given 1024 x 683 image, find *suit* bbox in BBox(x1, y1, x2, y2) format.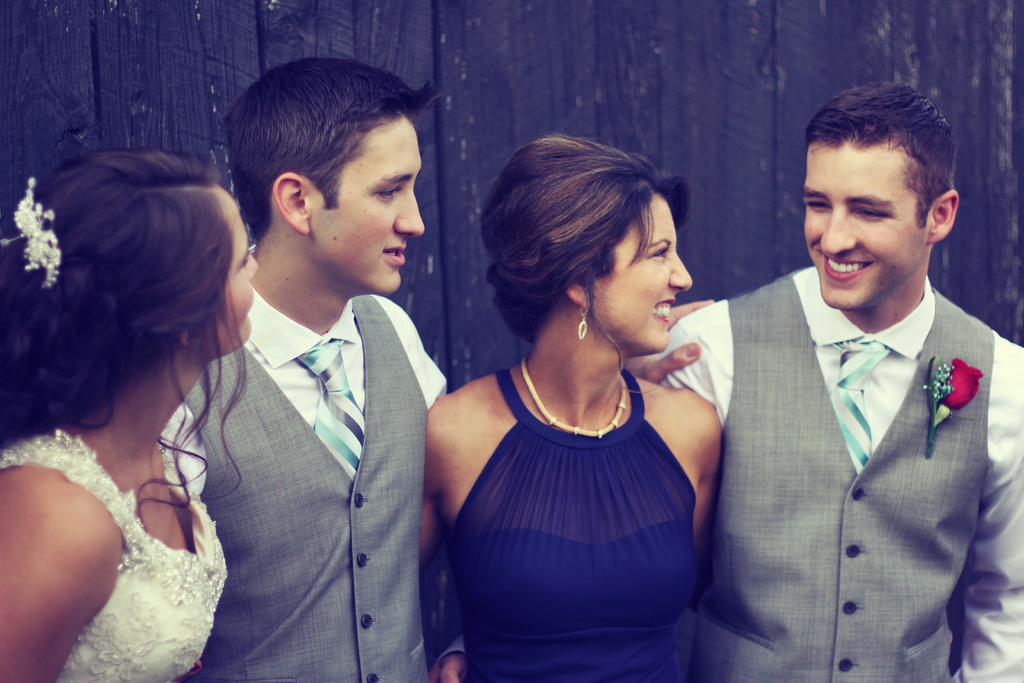
BBox(667, 187, 1020, 676).
